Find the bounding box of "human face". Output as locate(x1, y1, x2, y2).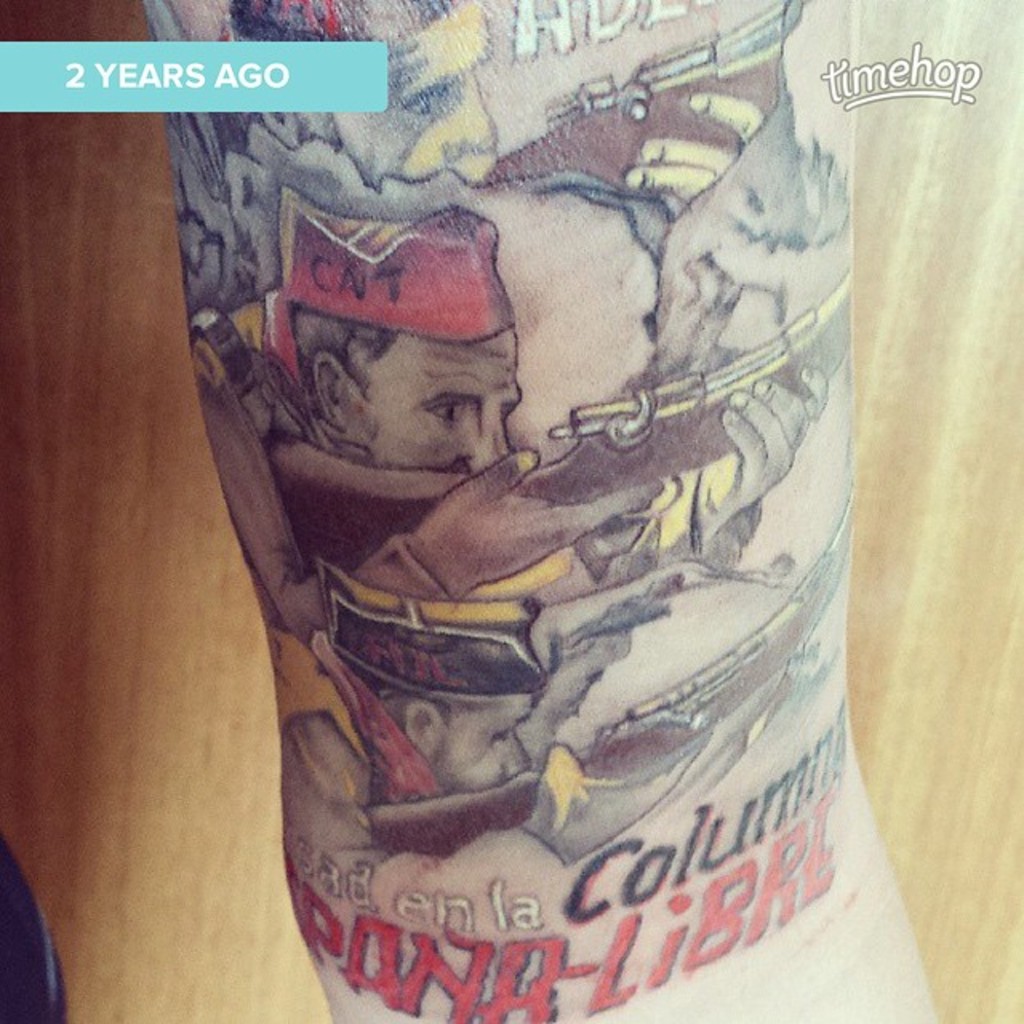
locate(339, 317, 525, 474).
